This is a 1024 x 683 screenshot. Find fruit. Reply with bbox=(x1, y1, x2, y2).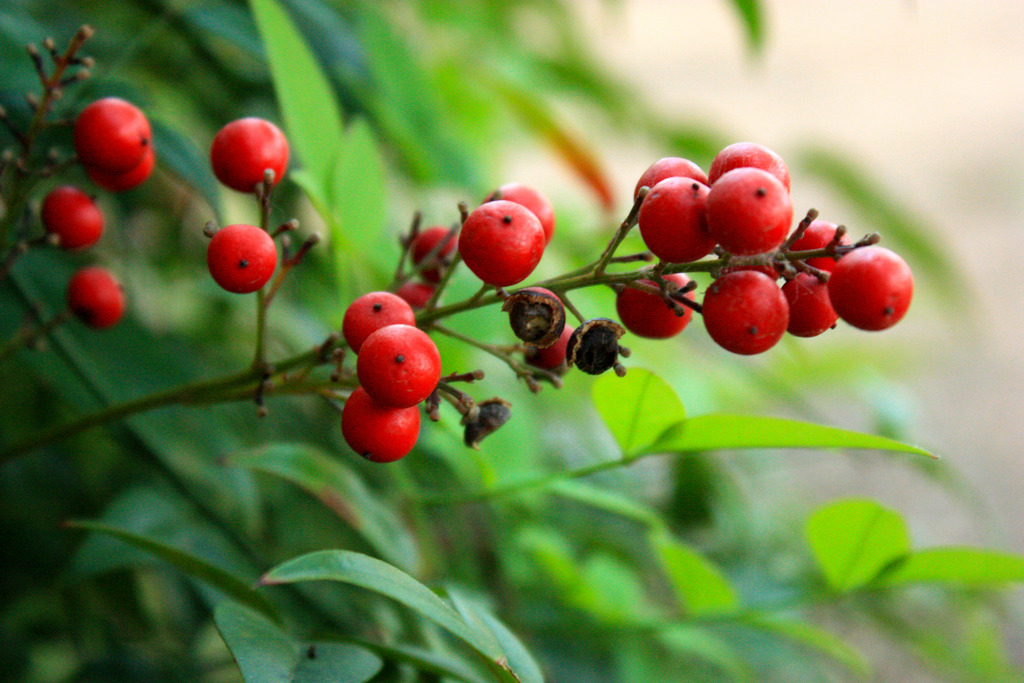
bbox=(92, 140, 157, 192).
